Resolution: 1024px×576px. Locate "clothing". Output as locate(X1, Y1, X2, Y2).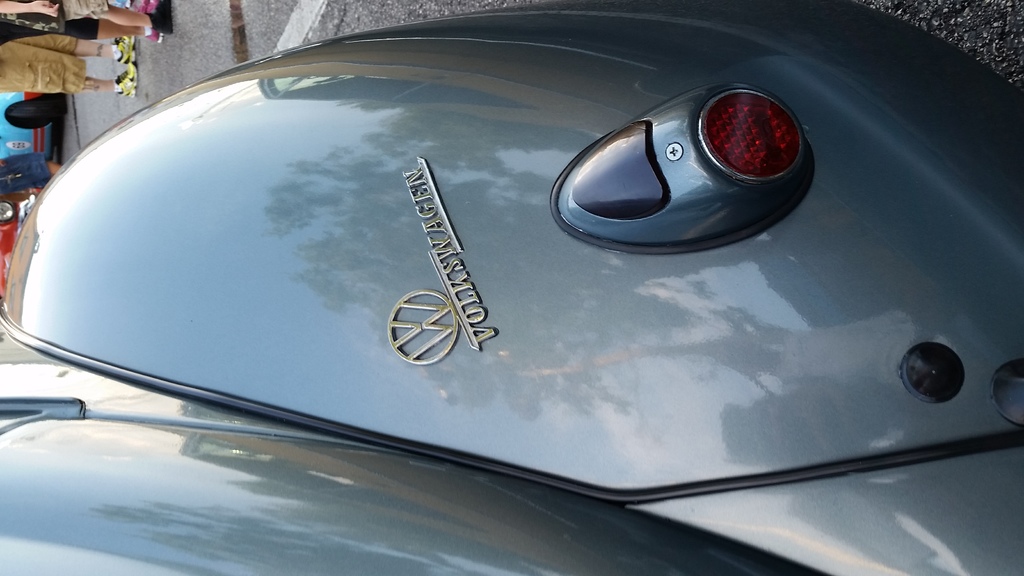
locate(0, 38, 78, 91).
